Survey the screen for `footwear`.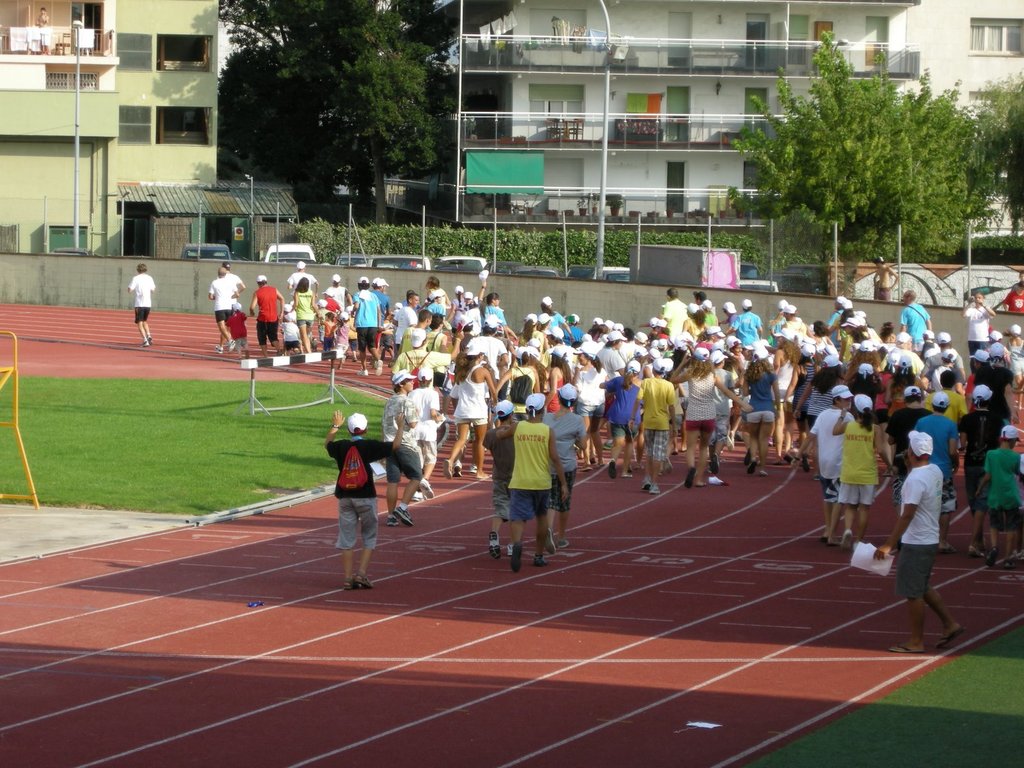
Survey found: (left=713, top=457, right=718, bottom=474).
